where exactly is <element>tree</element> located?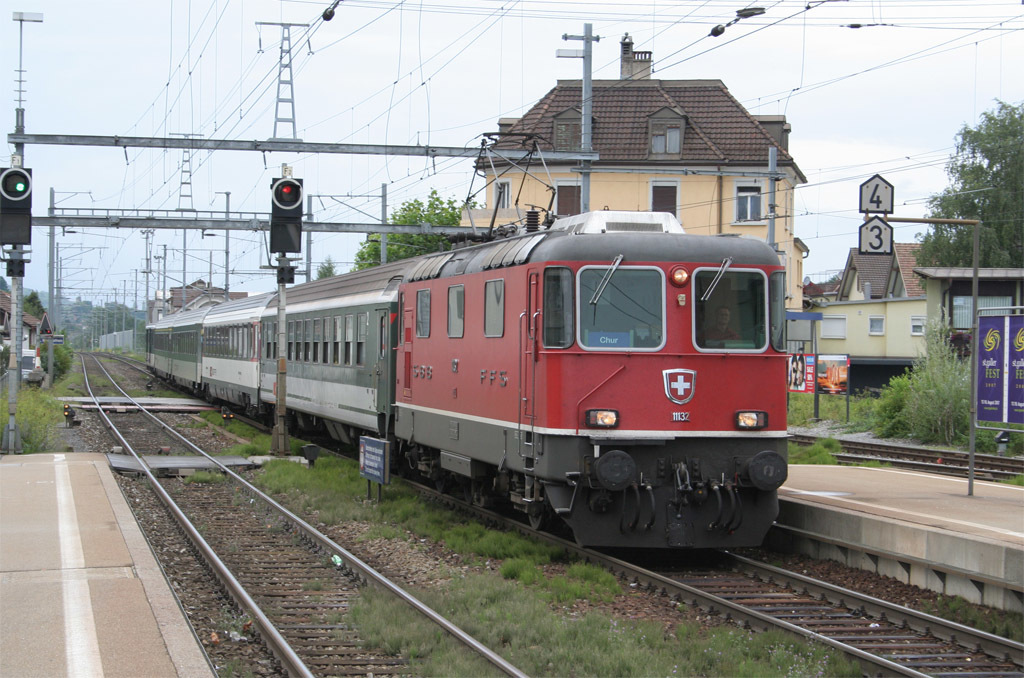
Its bounding box is rect(345, 185, 493, 276).
